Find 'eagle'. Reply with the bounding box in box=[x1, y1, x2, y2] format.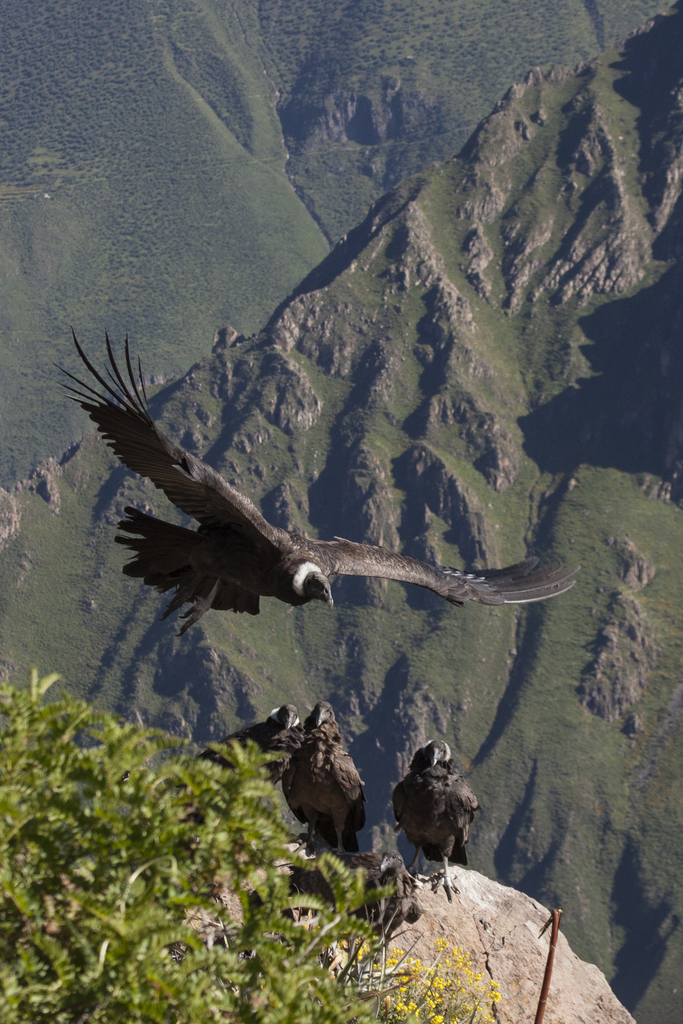
box=[382, 732, 485, 904].
